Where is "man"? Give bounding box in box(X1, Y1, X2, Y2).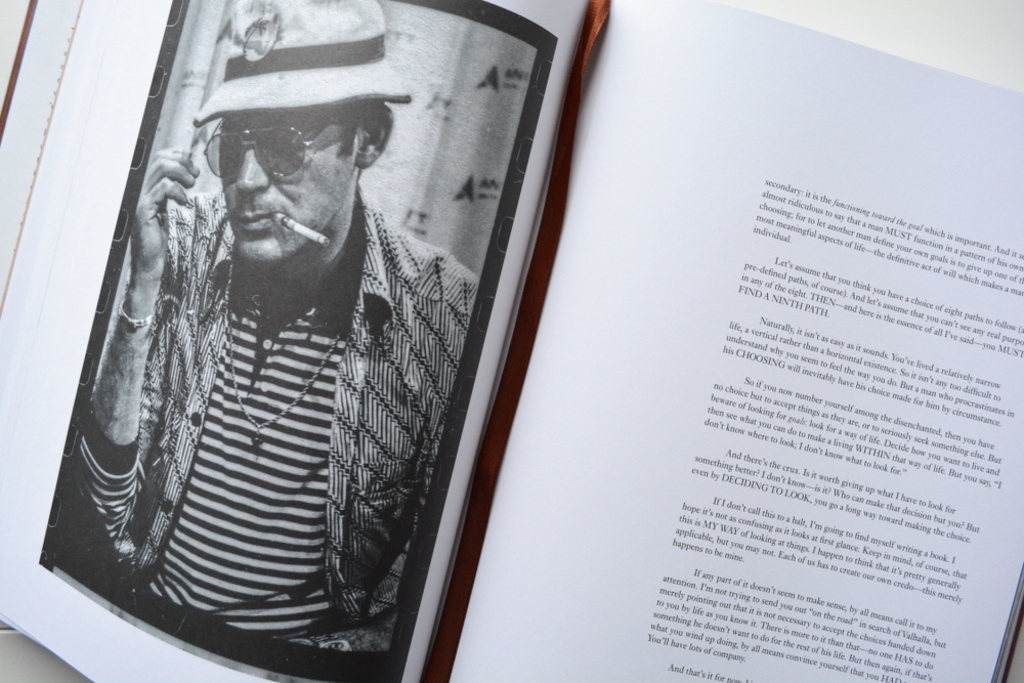
box(45, 19, 580, 681).
